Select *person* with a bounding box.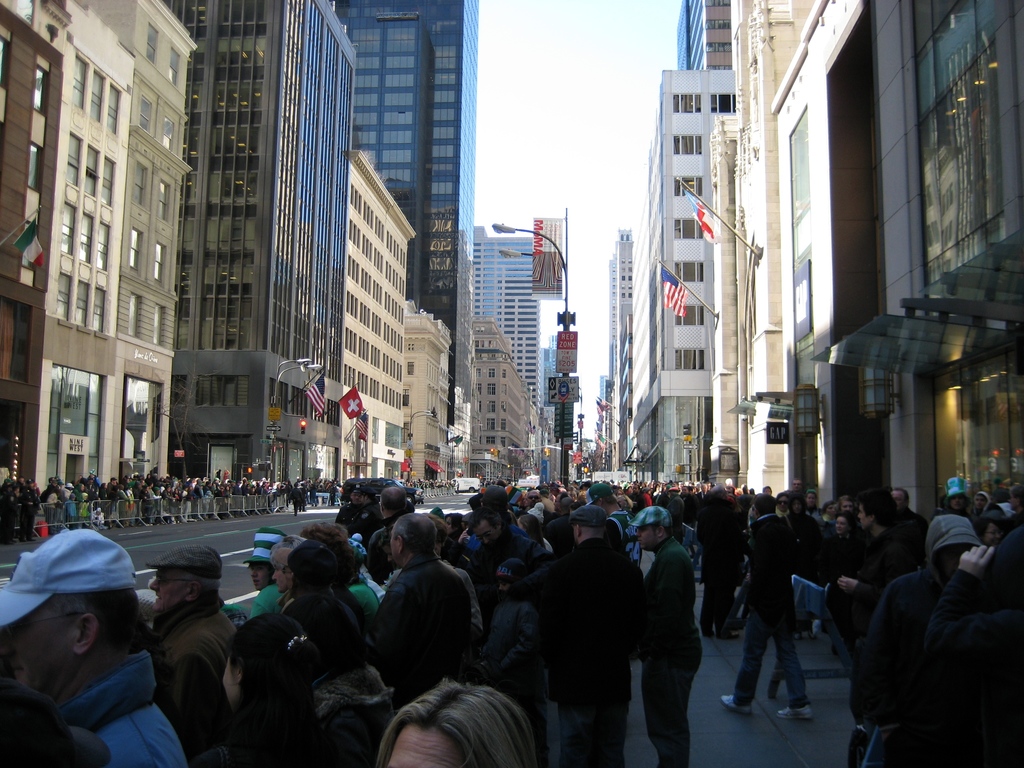
detection(741, 497, 826, 741).
